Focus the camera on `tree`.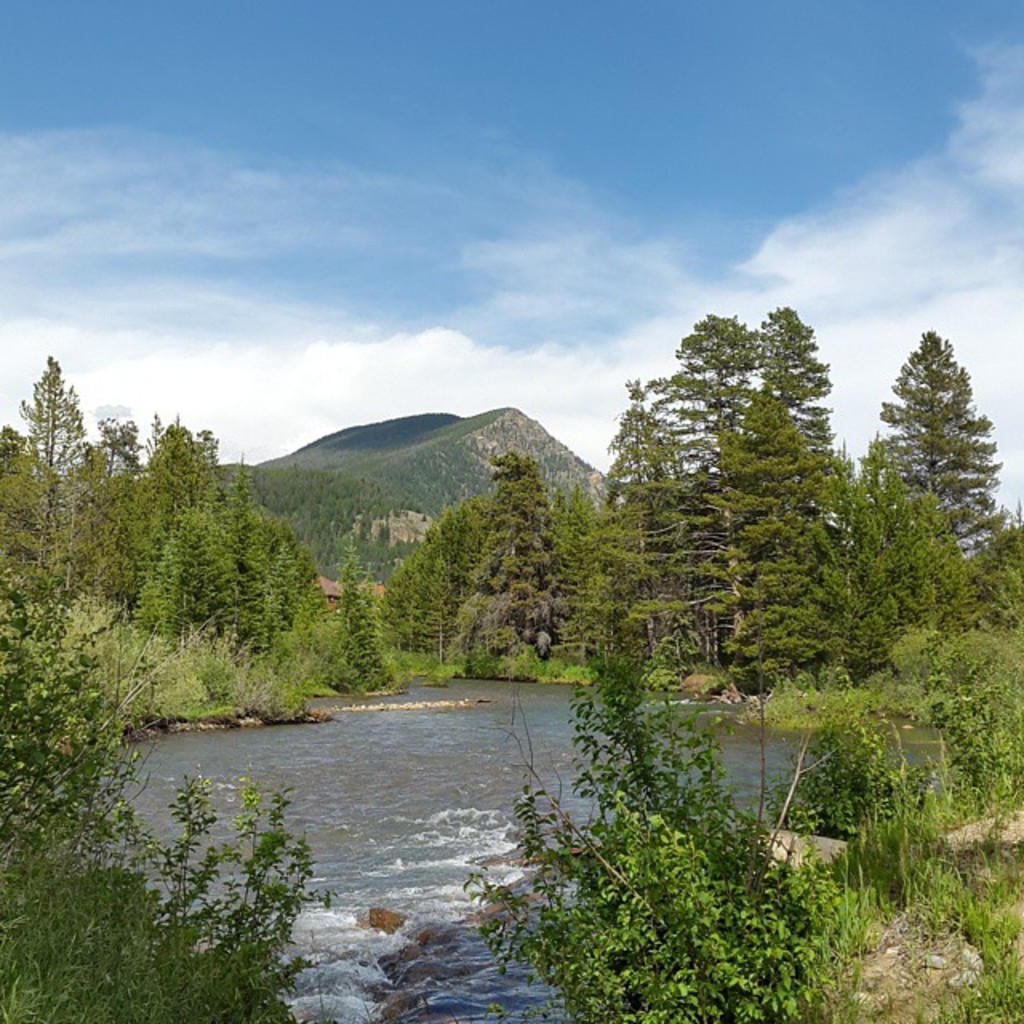
Focus region: [left=586, top=366, right=699, bottom=680].
